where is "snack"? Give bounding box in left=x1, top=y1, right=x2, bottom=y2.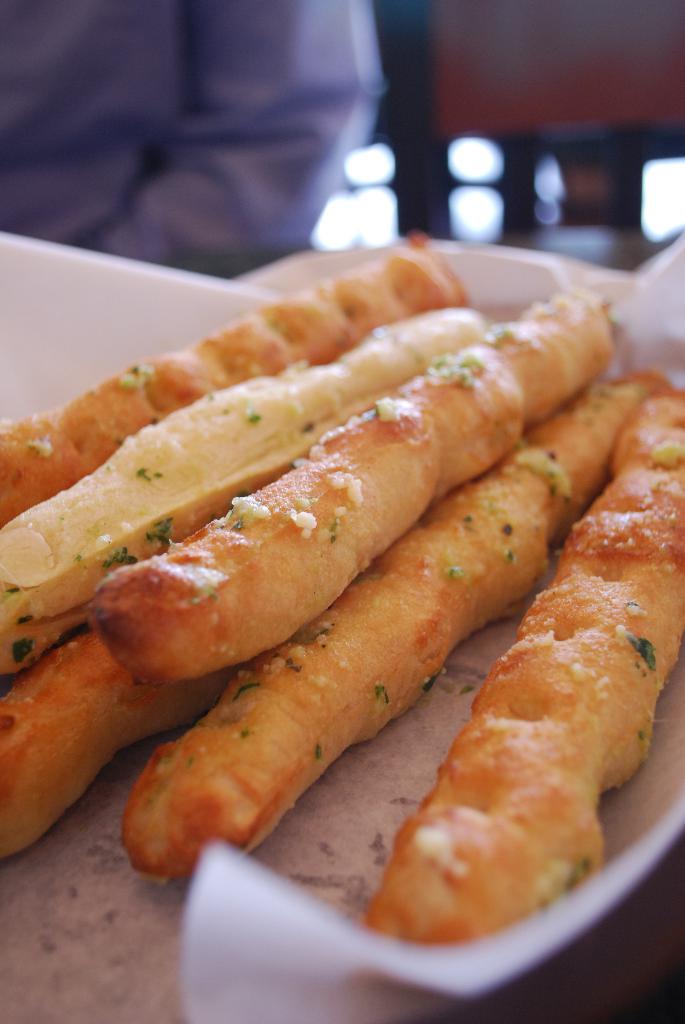
left=19, top=305, right=644, bottom=967.
